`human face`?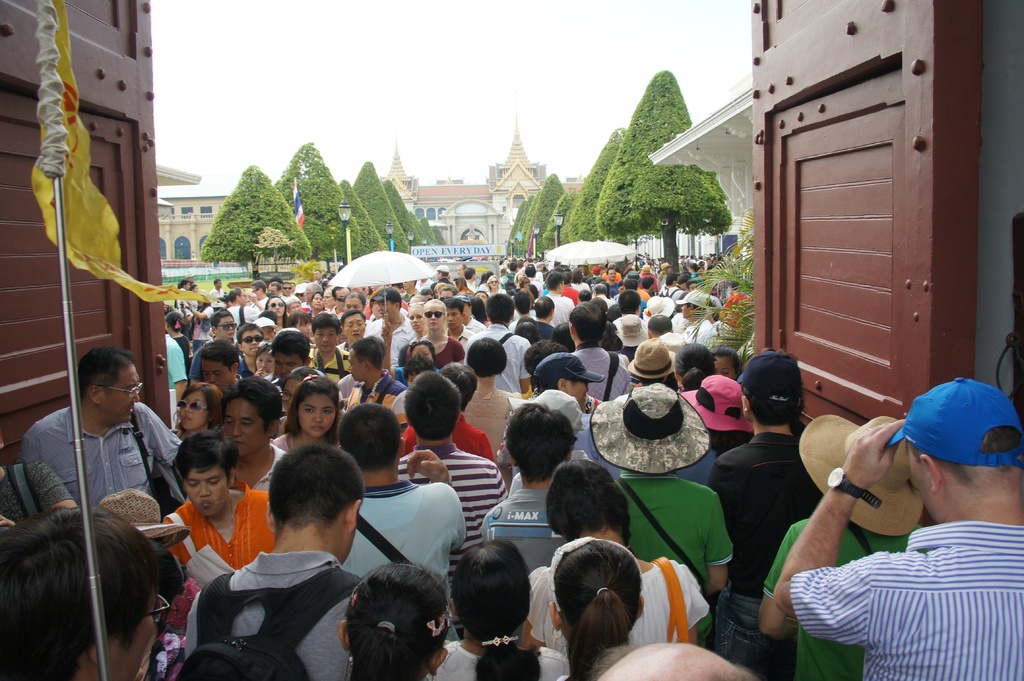
(268, 296, 285, 315)
